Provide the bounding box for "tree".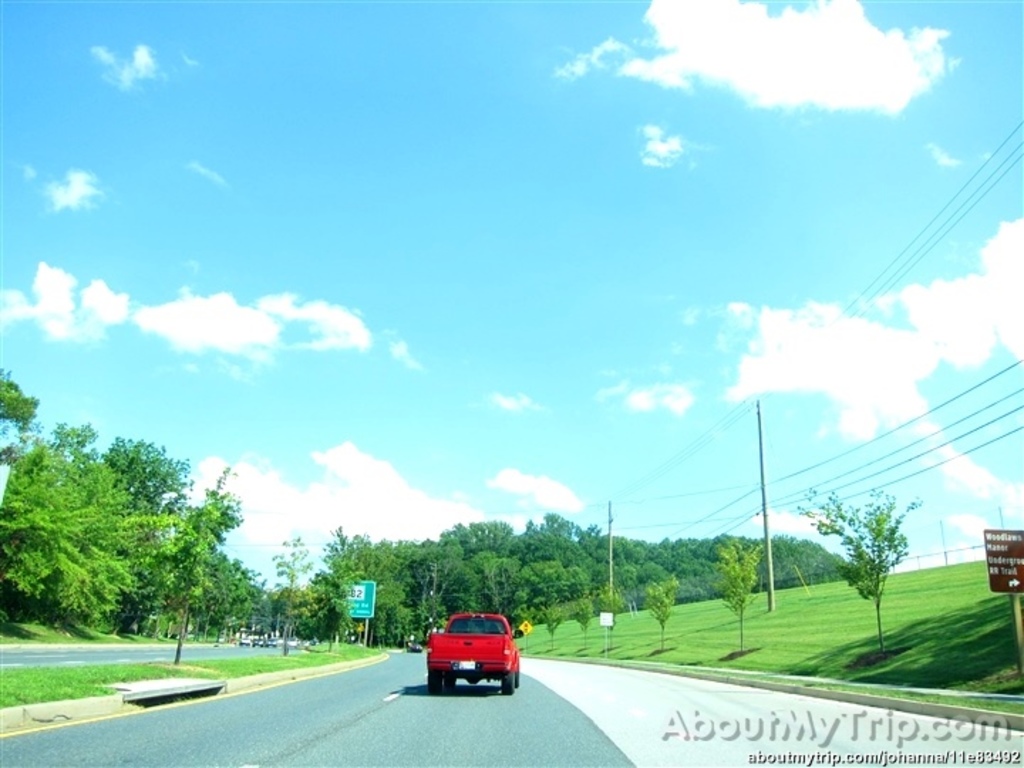
(799,488,922,653).
